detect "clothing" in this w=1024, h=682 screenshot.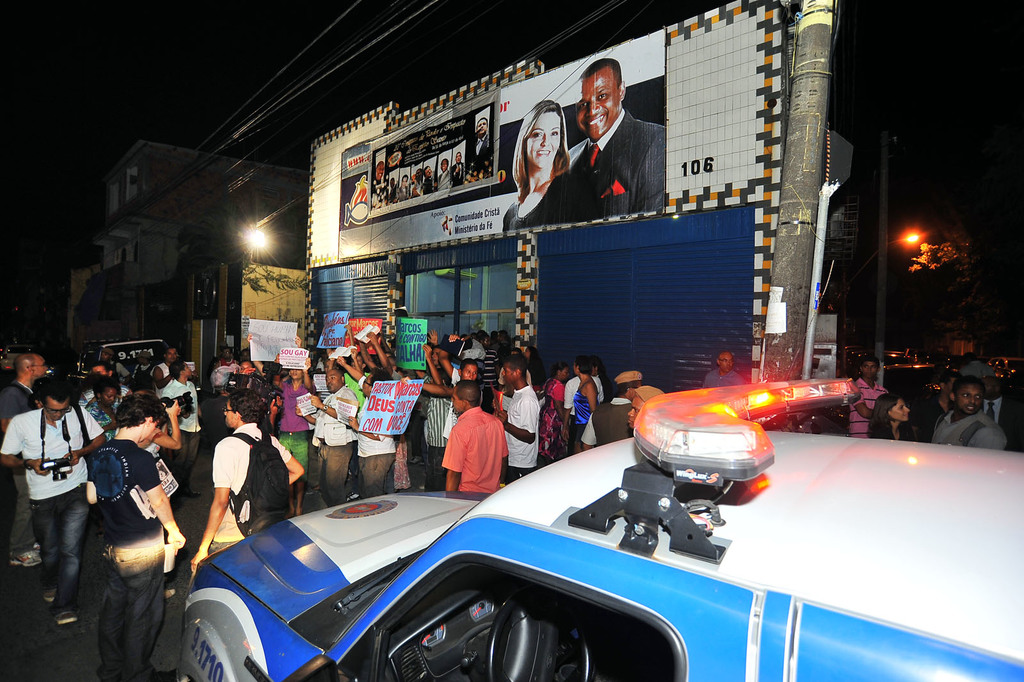
Detection: <region>541, 380, 584, 457</region>.
